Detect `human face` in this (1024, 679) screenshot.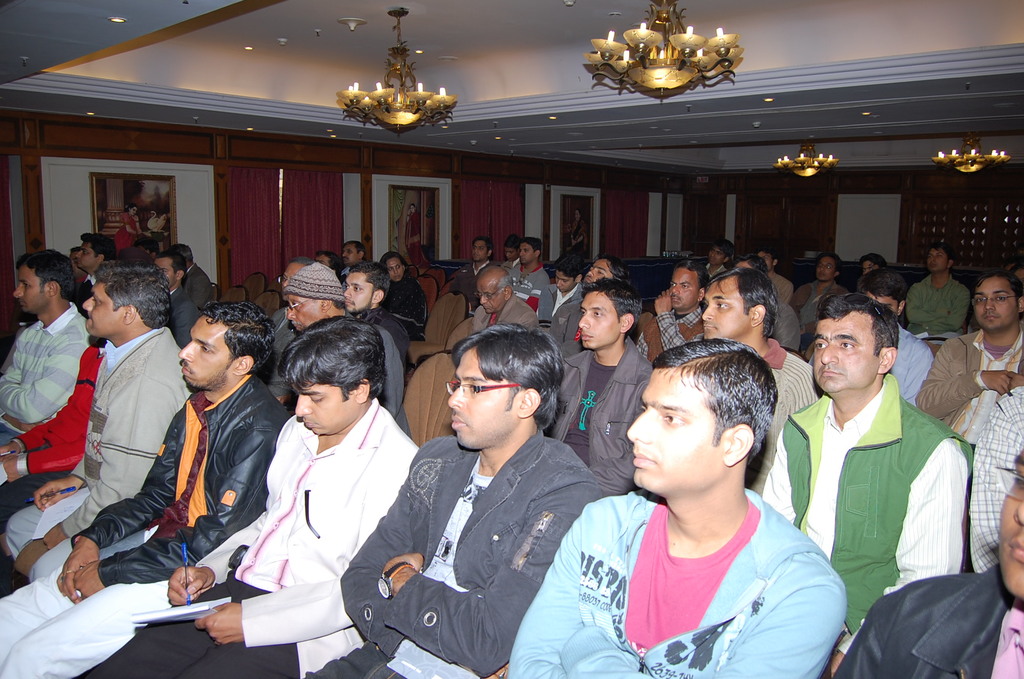
Detection: 669, 271, 697, 321.
